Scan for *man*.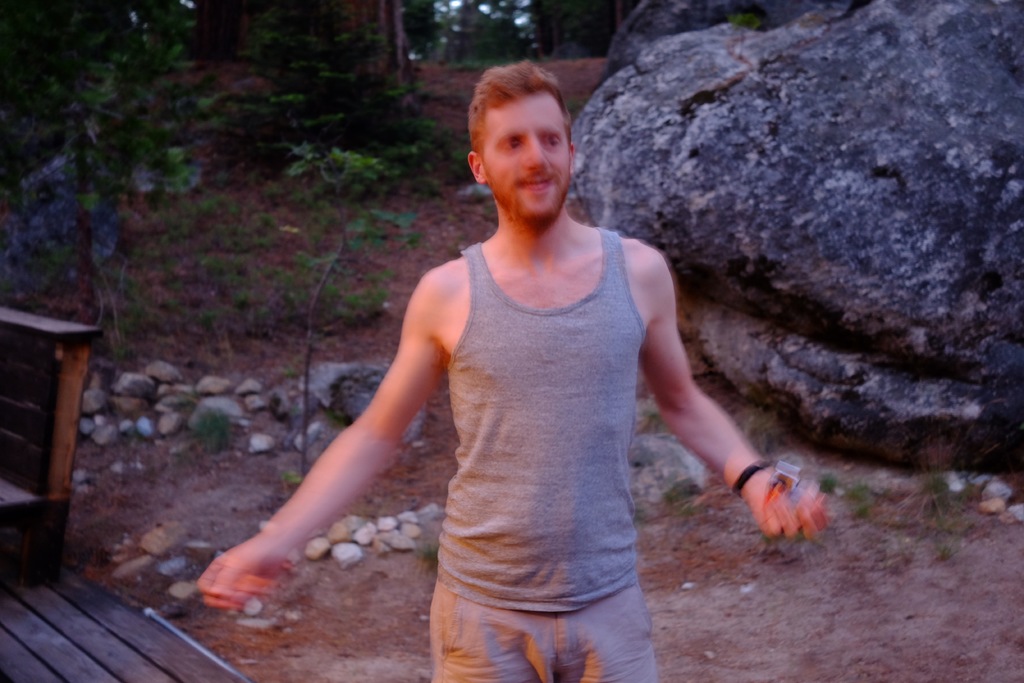
Scan result: box(204, 69, 760, 679).
